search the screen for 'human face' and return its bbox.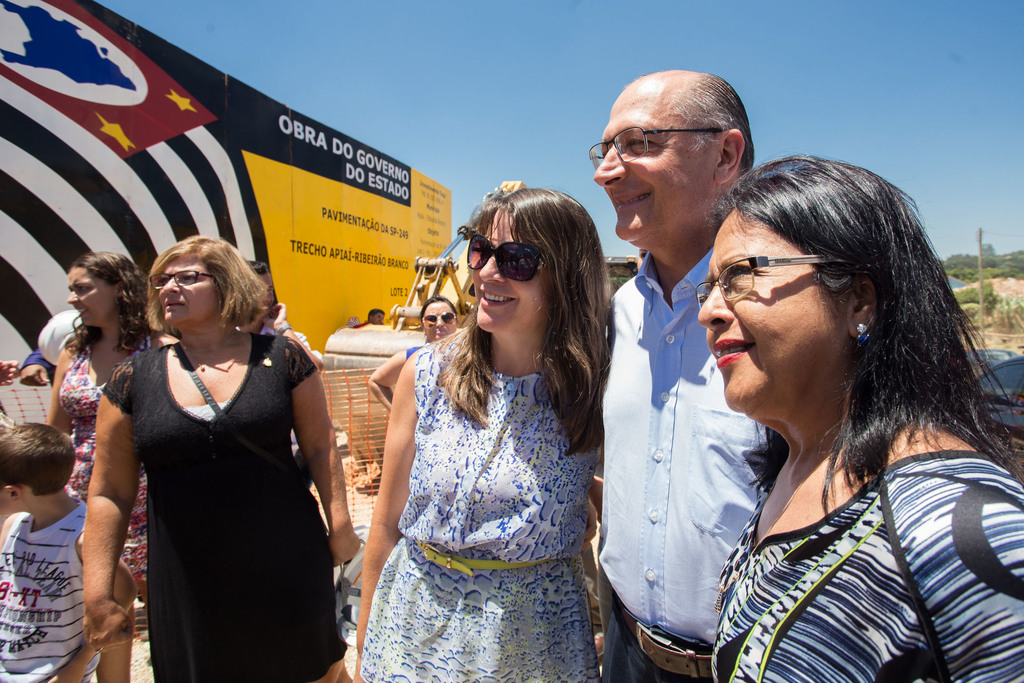
Found: left=469, top=209, right=550, bottom=335.
